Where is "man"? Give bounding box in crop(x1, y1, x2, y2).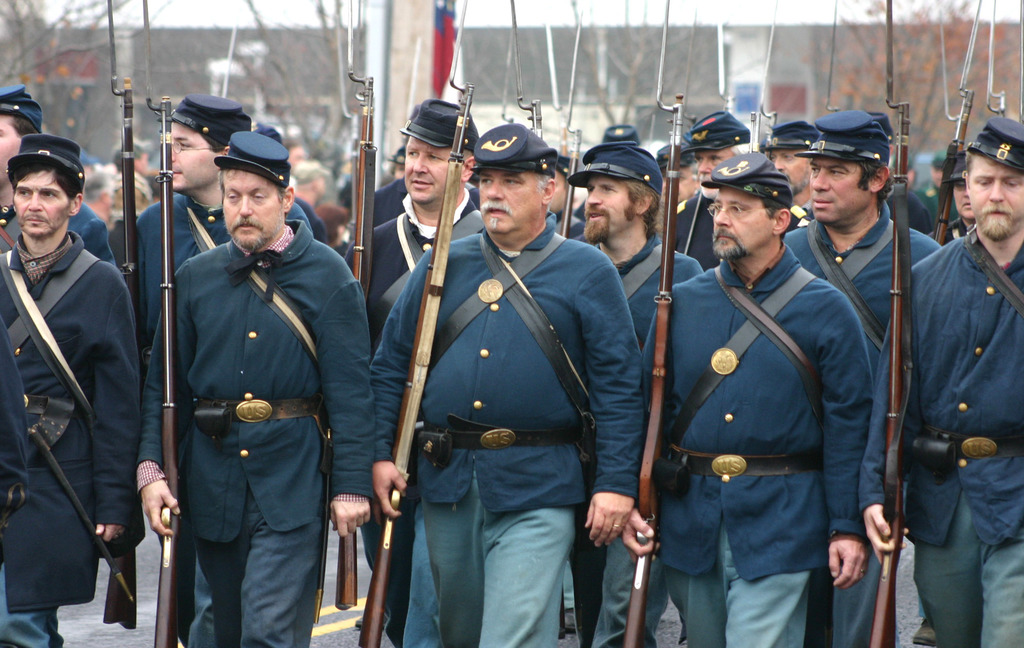
crop(131, 134, 378, 647).
